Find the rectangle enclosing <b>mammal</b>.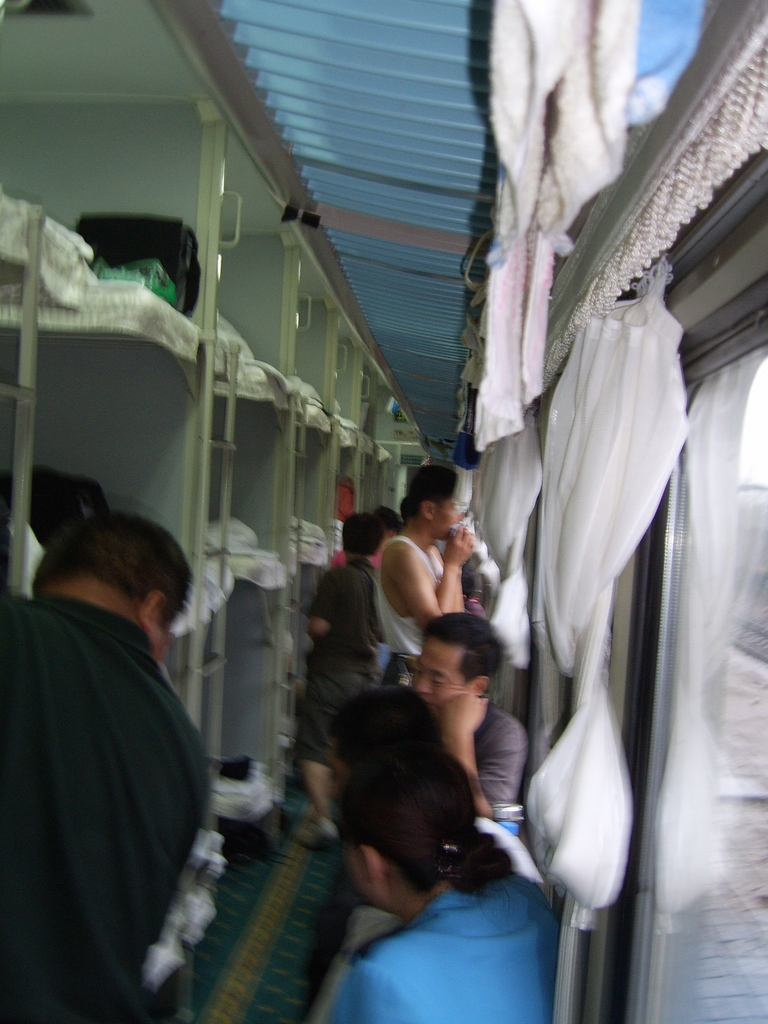
Rect(375, 468, 475, 701).
